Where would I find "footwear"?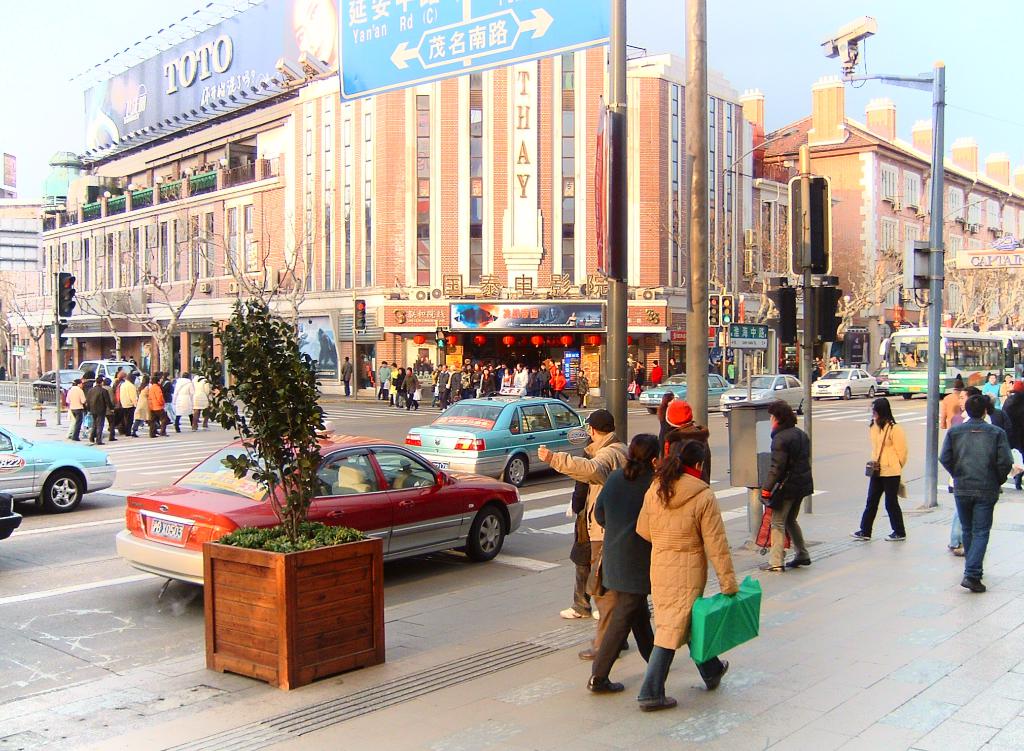
At BBox(710, 658, 730, 688).
